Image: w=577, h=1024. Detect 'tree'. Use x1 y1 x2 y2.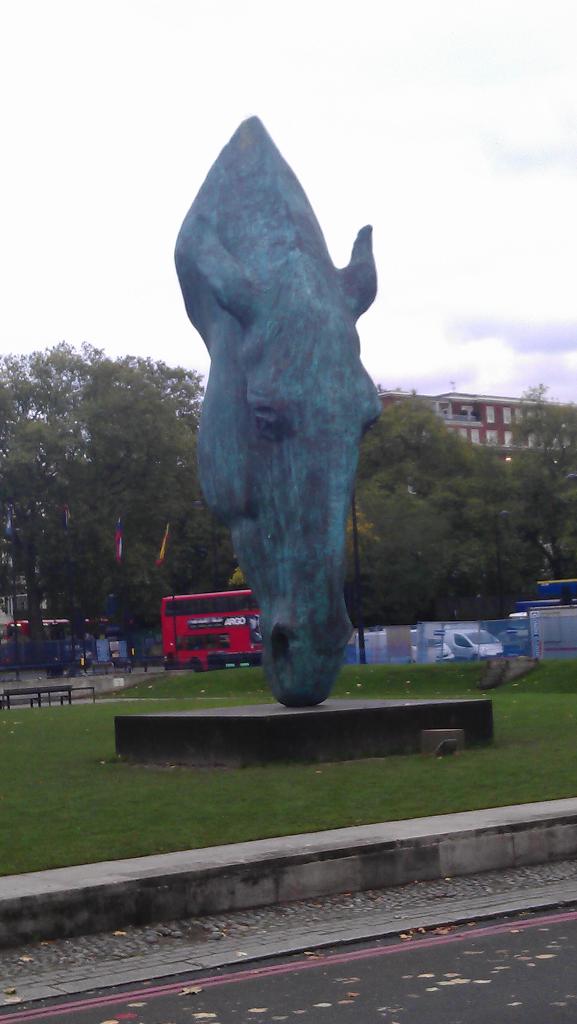
382 399 540 623.
